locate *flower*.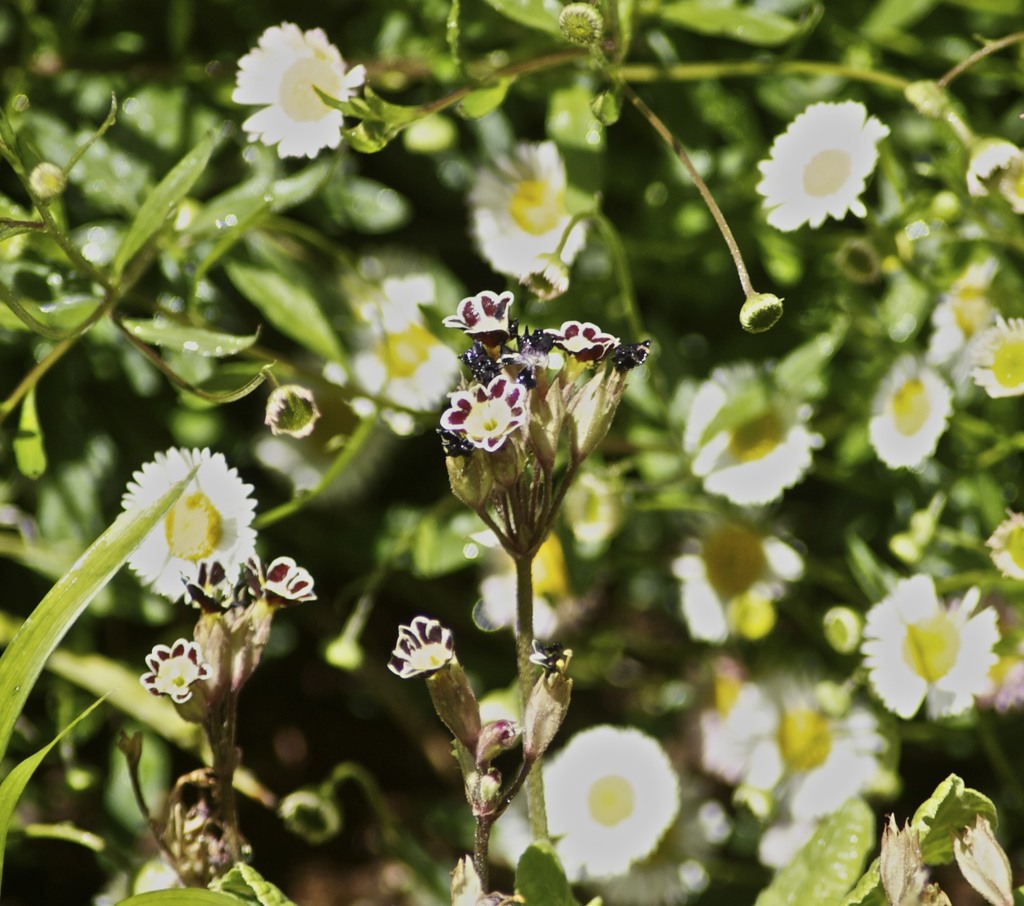
Bounding box: <box>668,508,808,647</box>.
